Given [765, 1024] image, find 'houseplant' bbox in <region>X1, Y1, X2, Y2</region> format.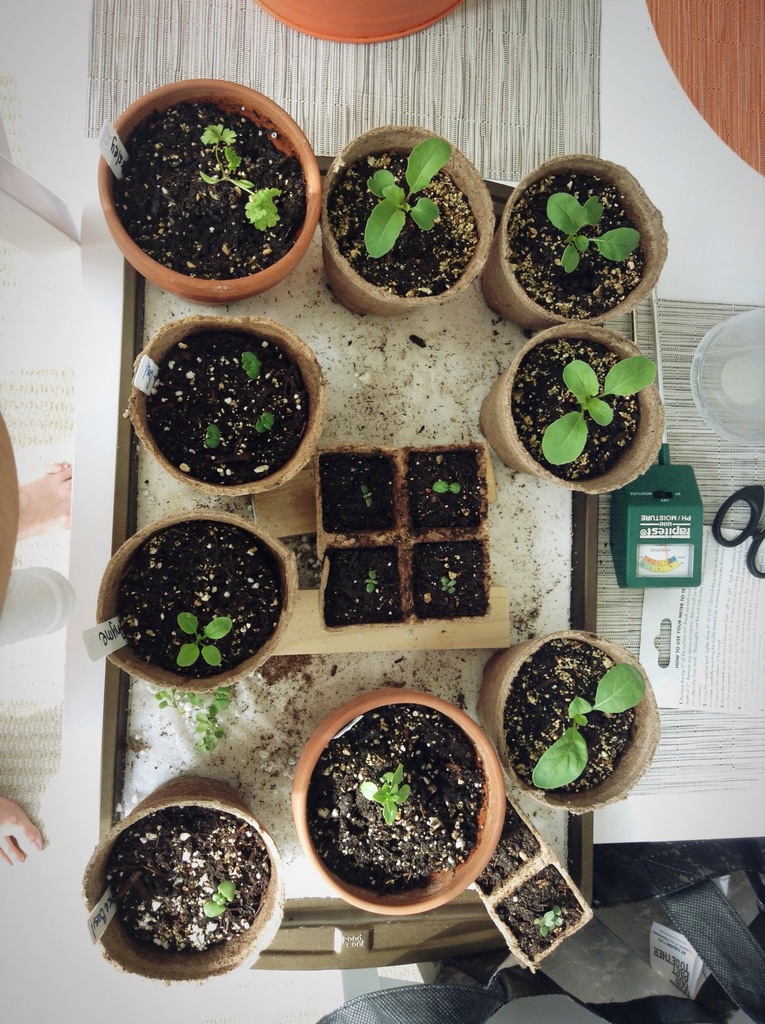
<region>249, 0, 462, 46</region>.
